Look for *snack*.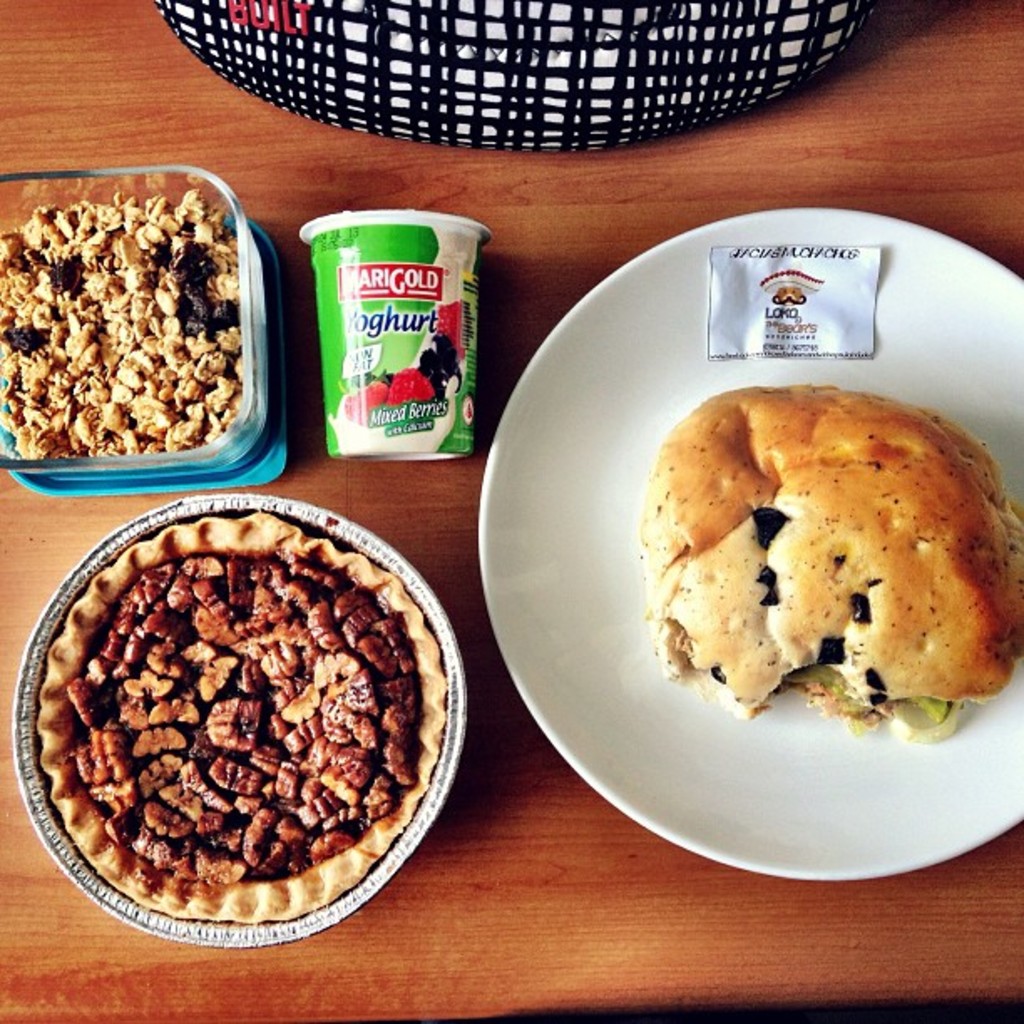
Found: region(673, 376, 992, 790).
